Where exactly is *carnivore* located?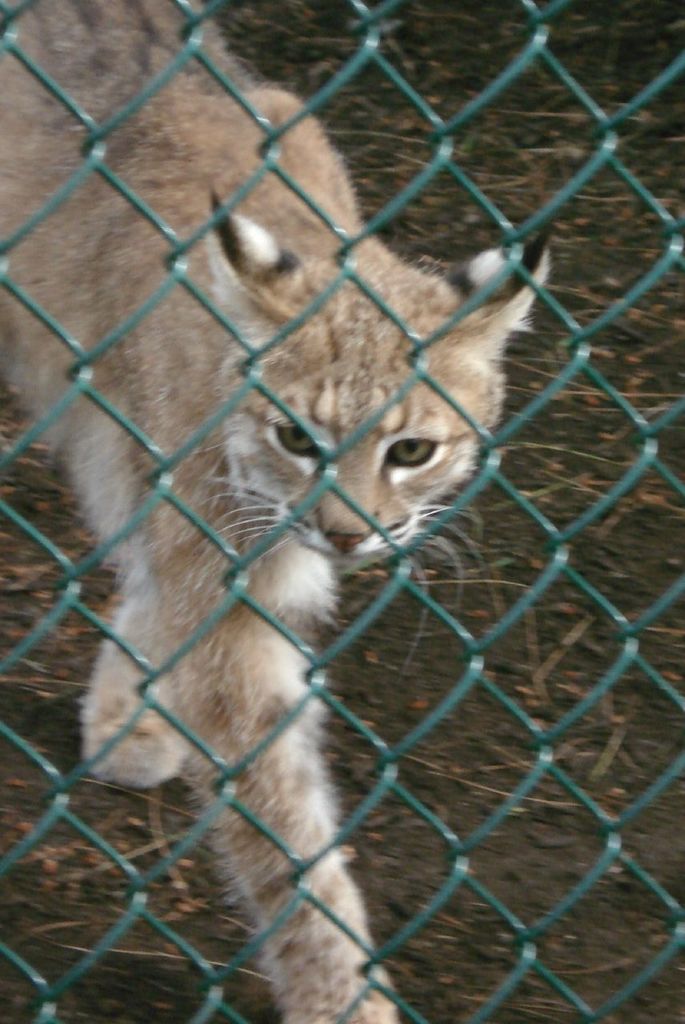
Its bounding box is {"x1": 0, "y1": 0, "x2": 545, "y2": 1023}.
